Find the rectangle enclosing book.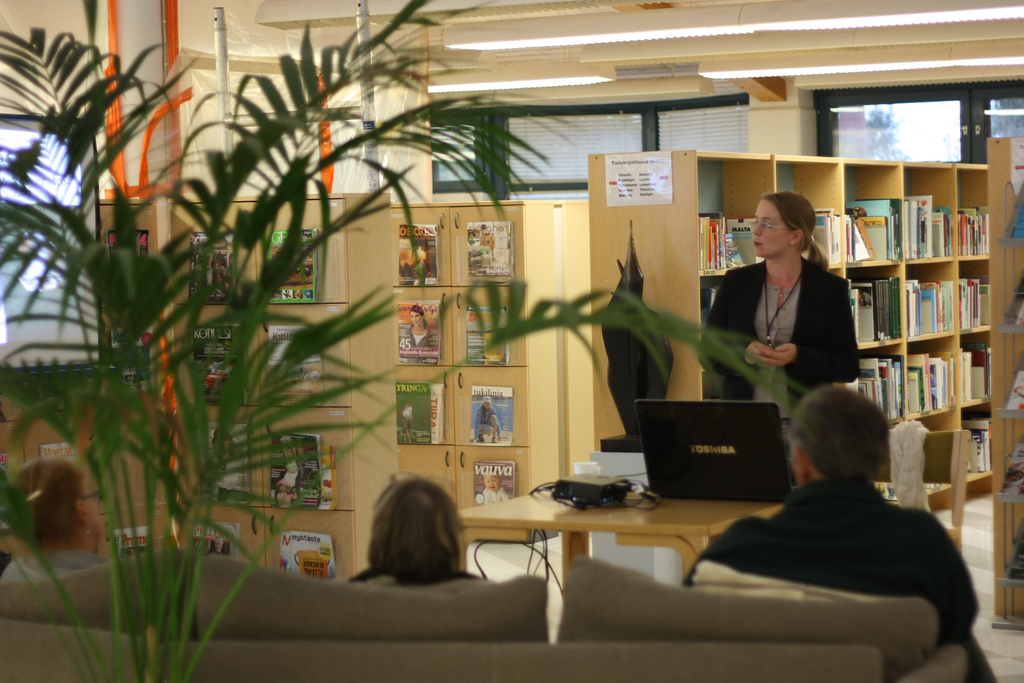
bbox=[1013, 181, 1023, 240].
